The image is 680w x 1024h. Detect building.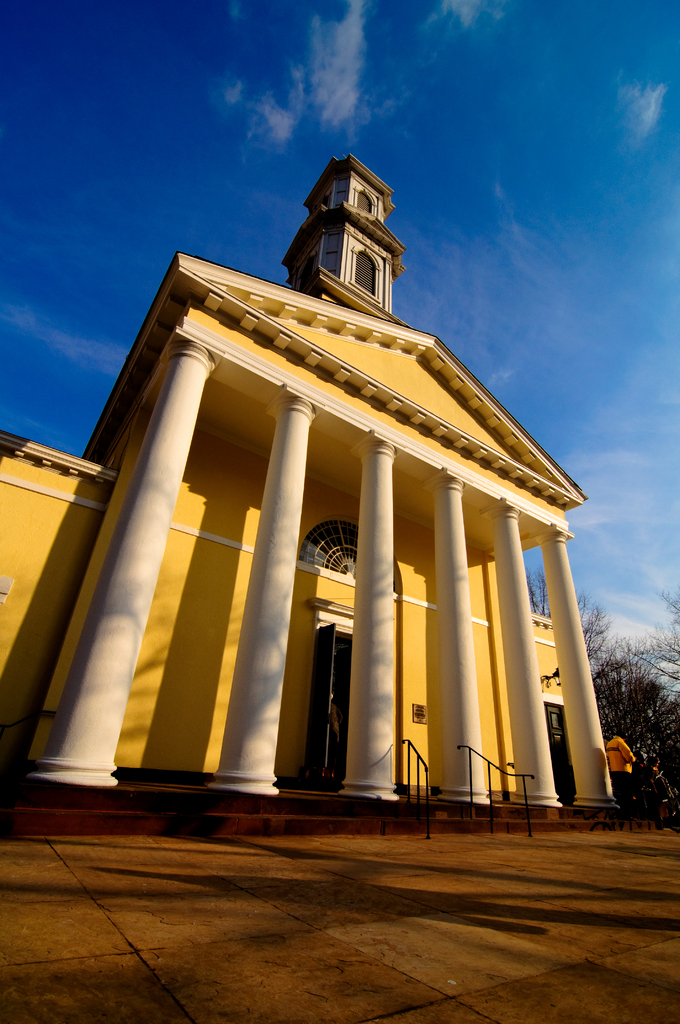
Detection: 0:156:622:834.
